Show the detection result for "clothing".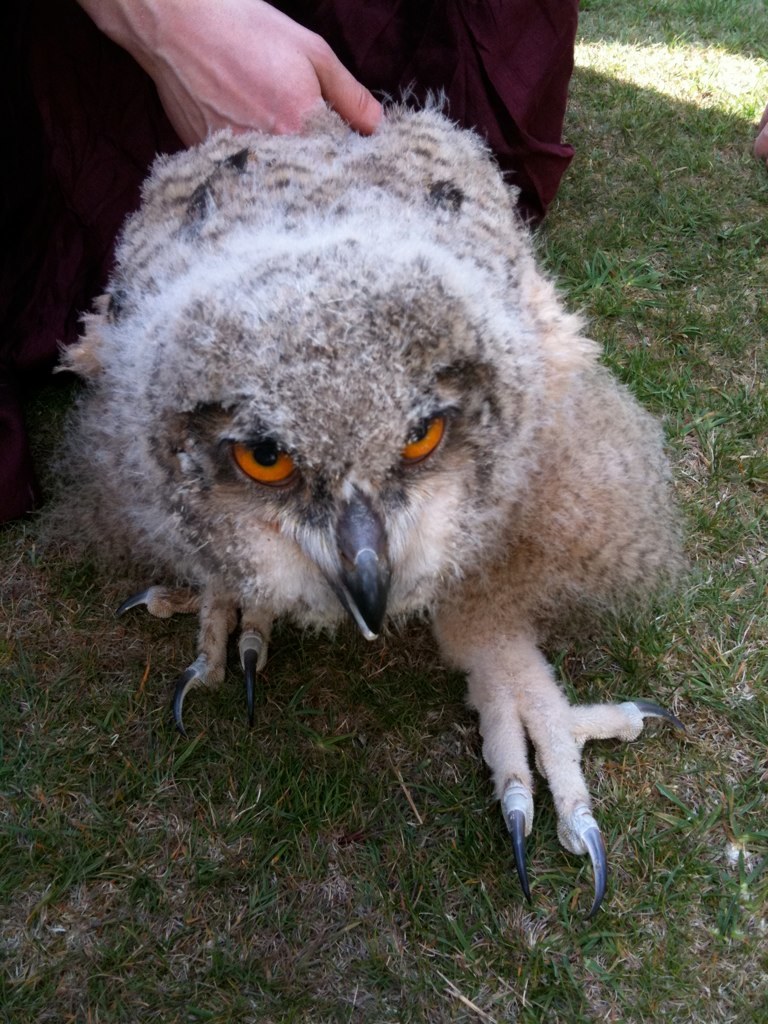
select_region(0, 0, 581, 531).
